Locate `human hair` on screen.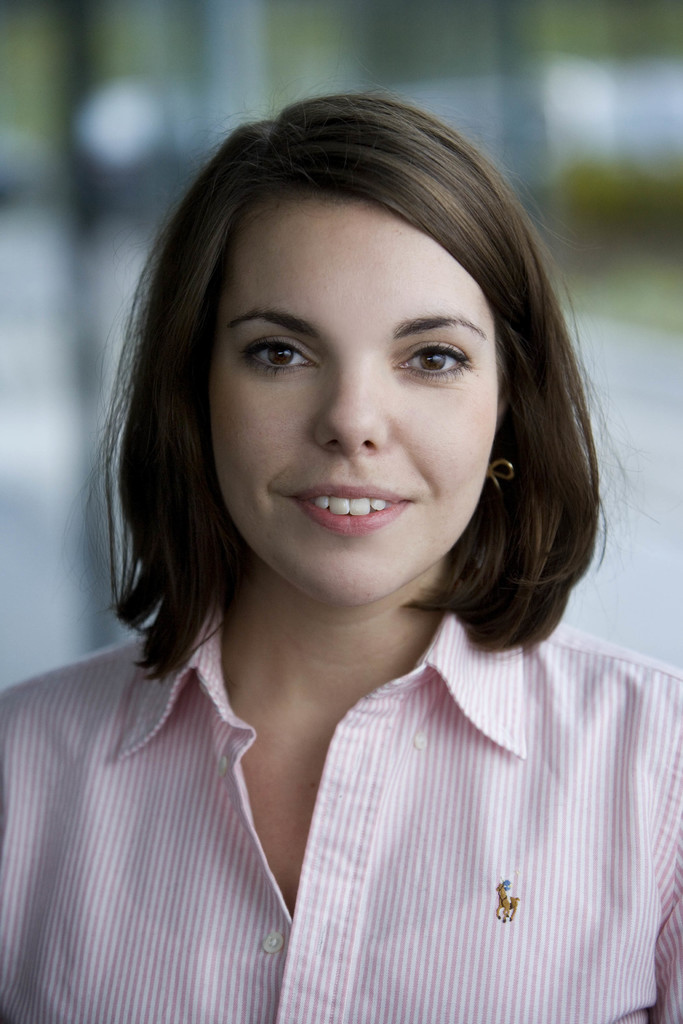
On screen at x1=91, y1=107, x2=581, y2=722.
